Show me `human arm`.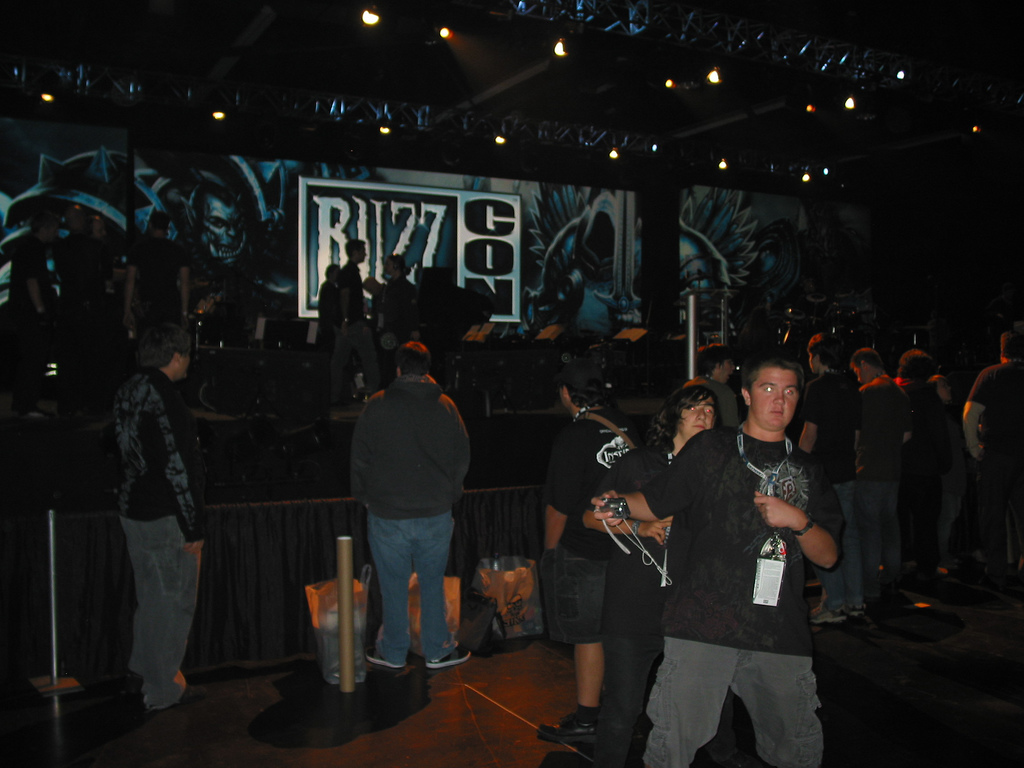
`human arm` is here: detection(343, 433, 373, 507).
